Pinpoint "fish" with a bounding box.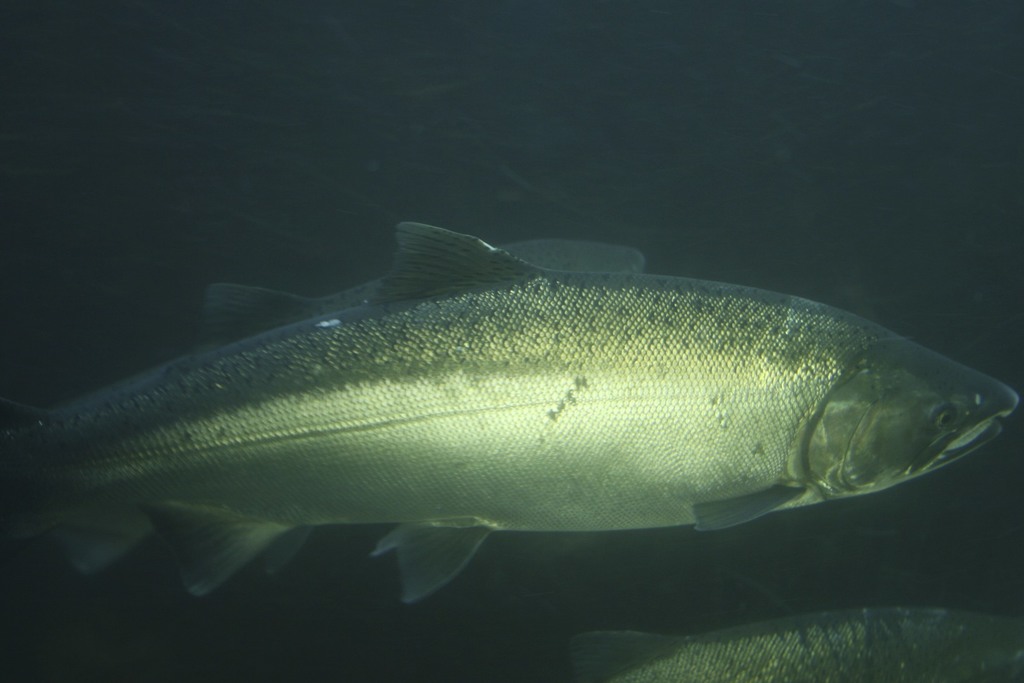
0, 216, 1015, 602.
